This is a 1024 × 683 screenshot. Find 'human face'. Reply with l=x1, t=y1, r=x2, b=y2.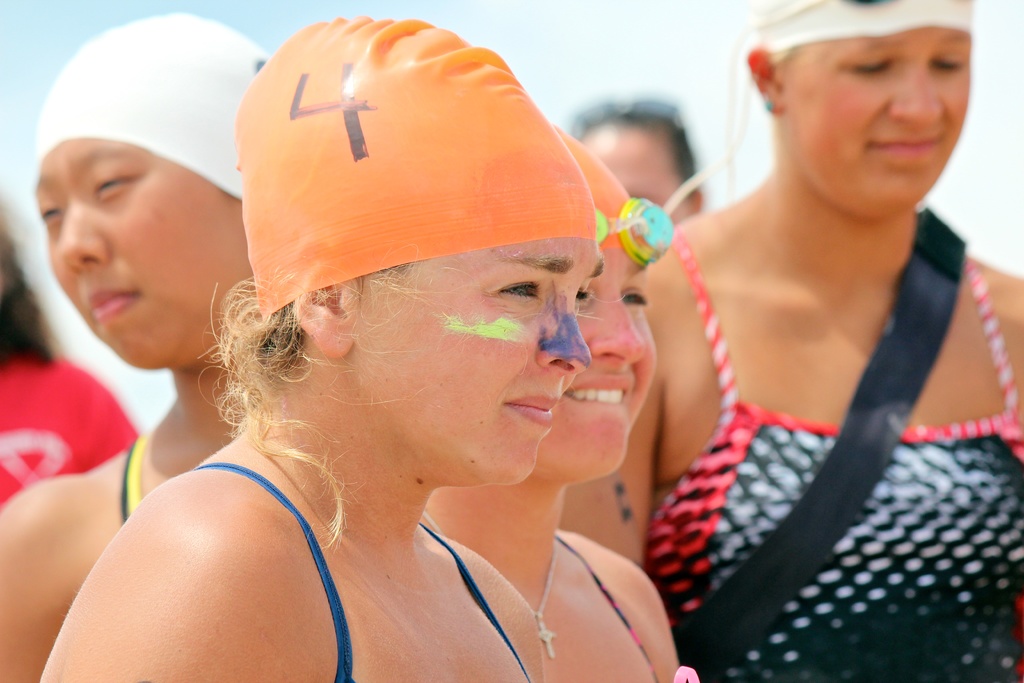
l=46, t=137, r=263, b=362.
